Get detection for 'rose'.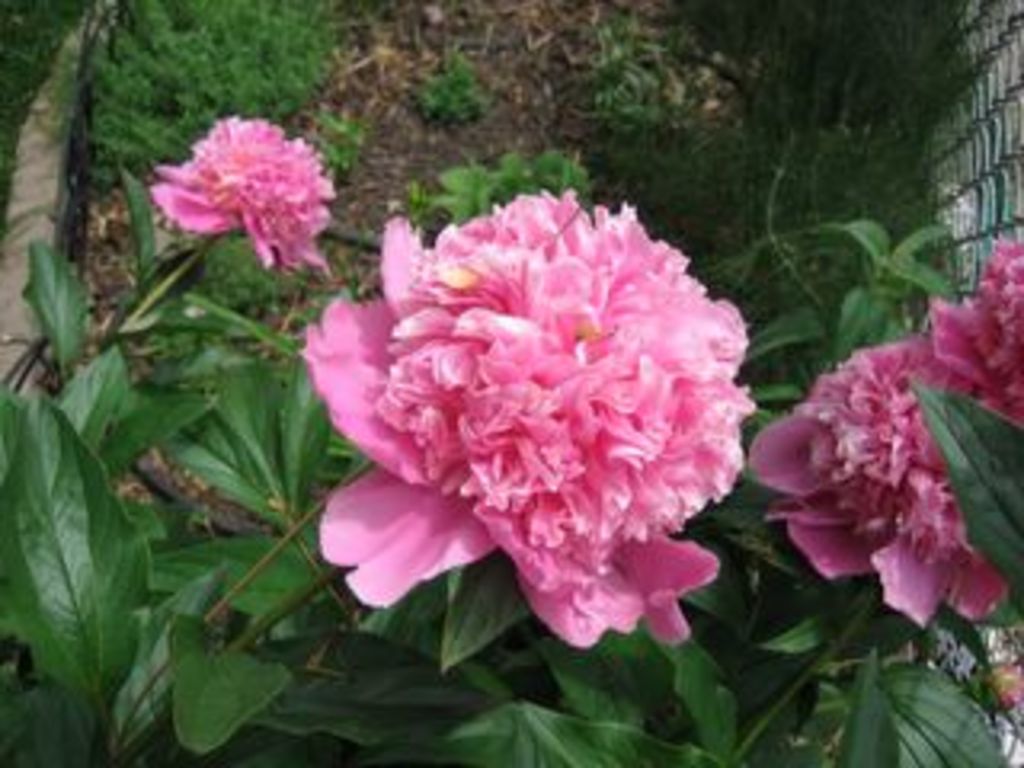
Detection: 298/182/755/650.
